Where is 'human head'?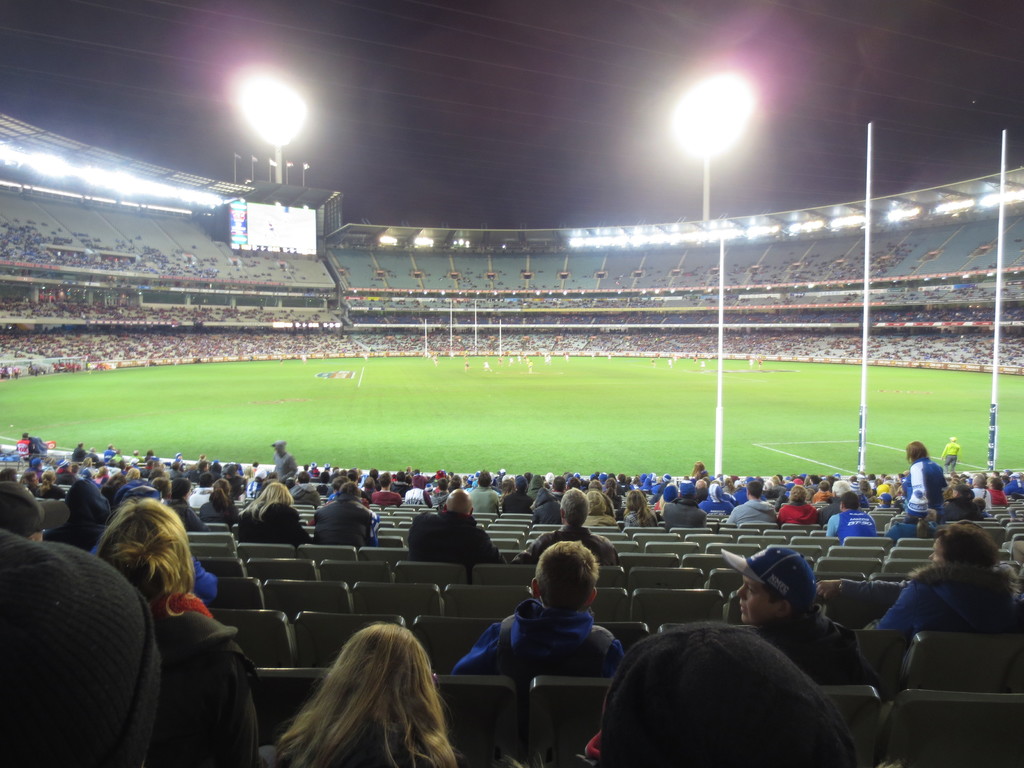
box(0, 483, 50, 549).
